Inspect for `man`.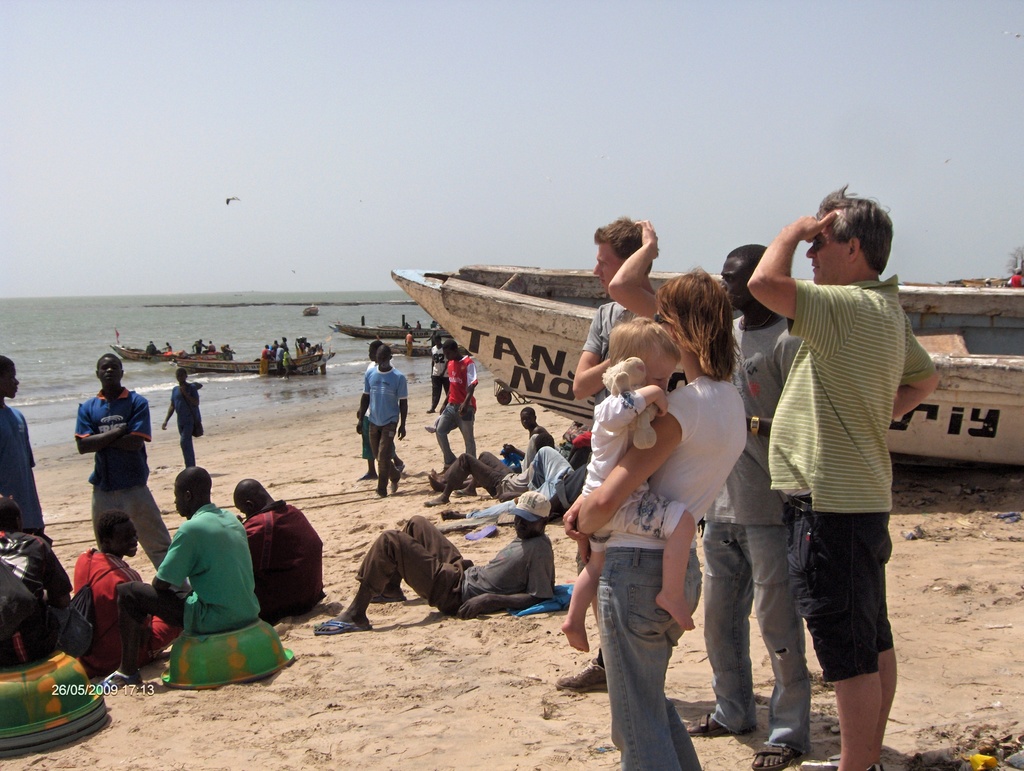
Inspection: [left=313, top=489, right=556, bottom=634].
